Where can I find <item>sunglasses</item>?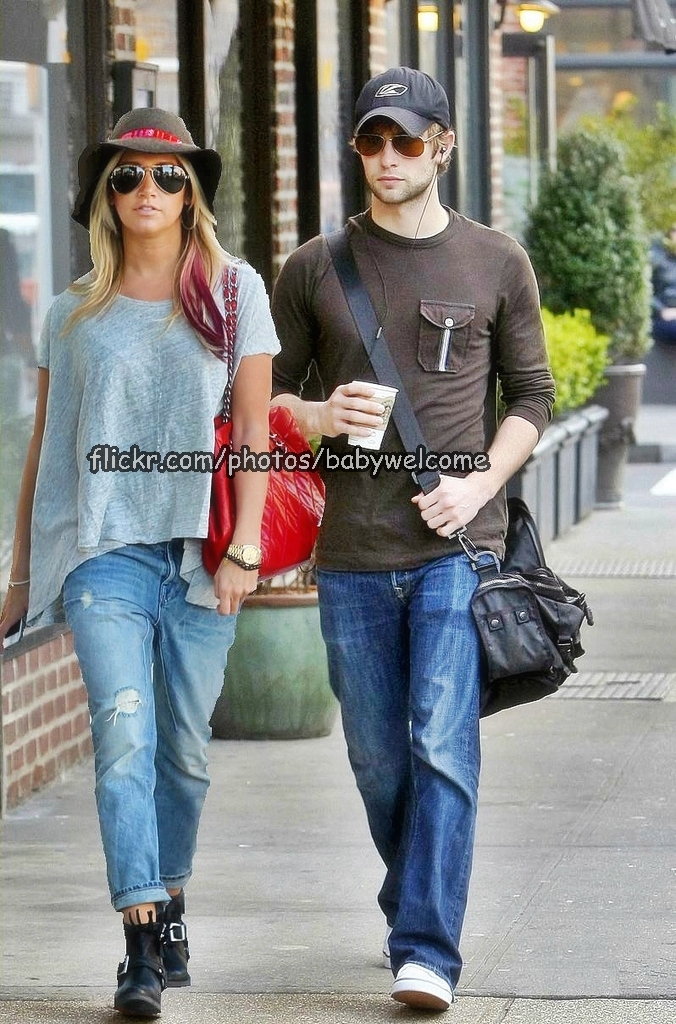
You can find it at 353,132,442,159.
